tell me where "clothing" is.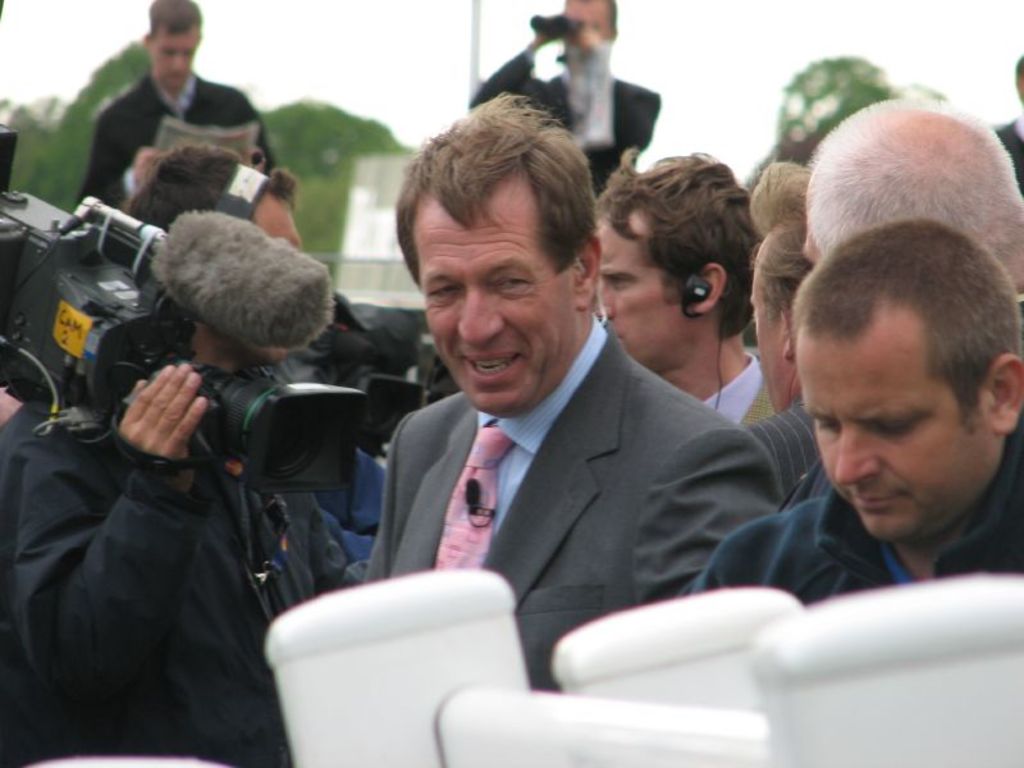
"clothing" is at bbox(0, 392, 346, 767).
